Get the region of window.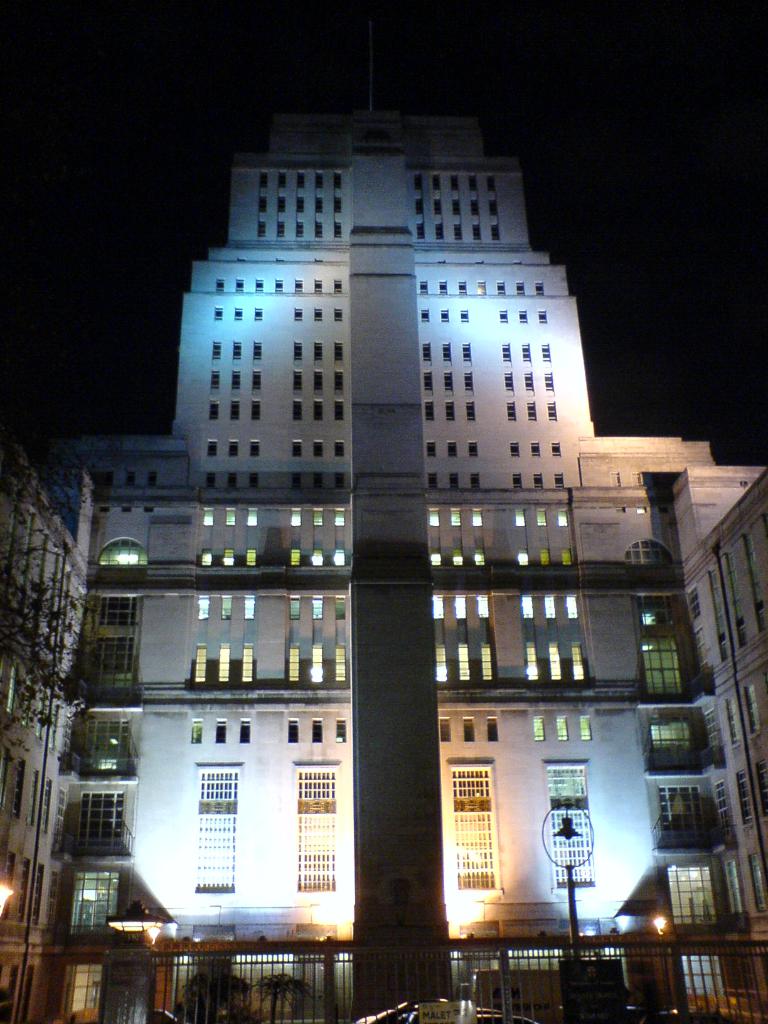
box(454, 587, 465, 617).
